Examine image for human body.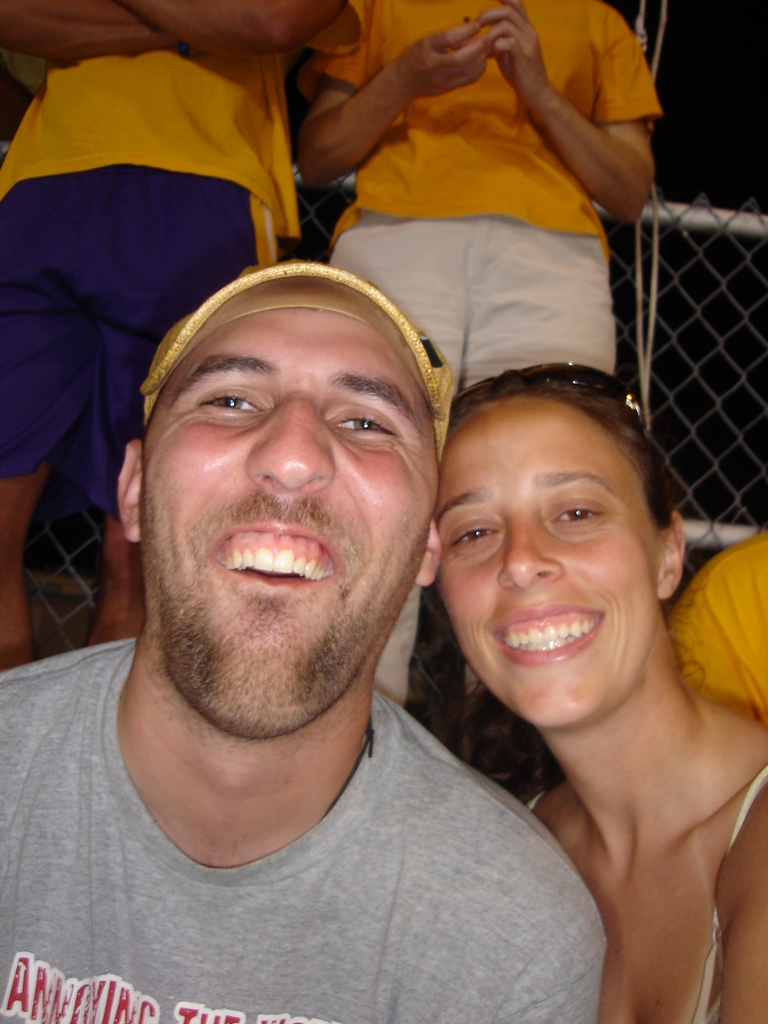
Examination result: 0:634:611:1023.
